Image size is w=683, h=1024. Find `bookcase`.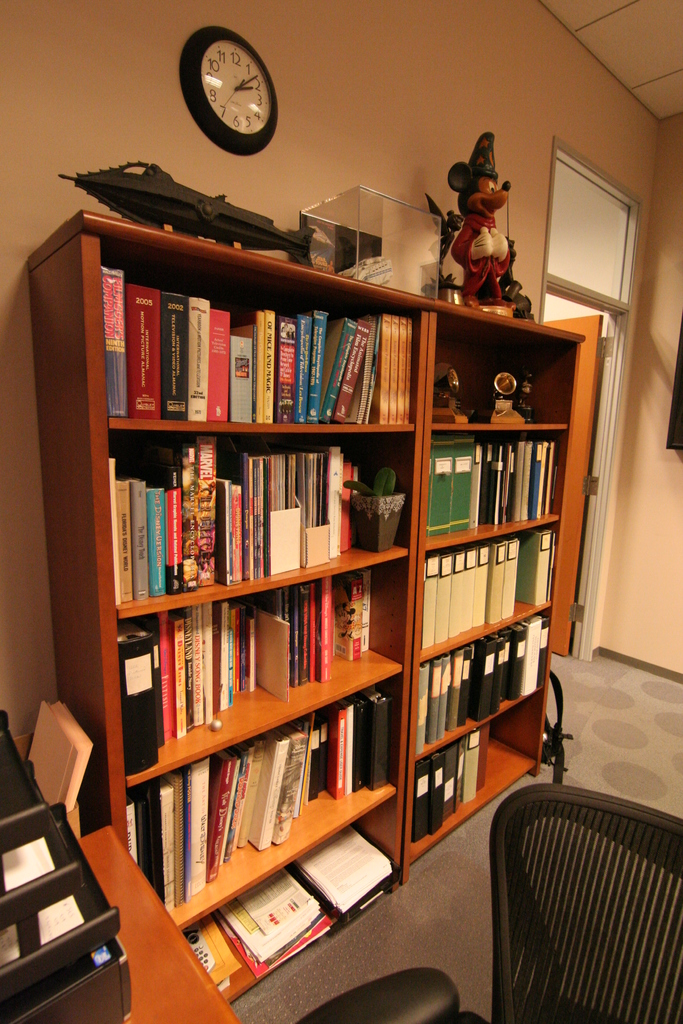
select_region(78, 210, 585, 1005).
